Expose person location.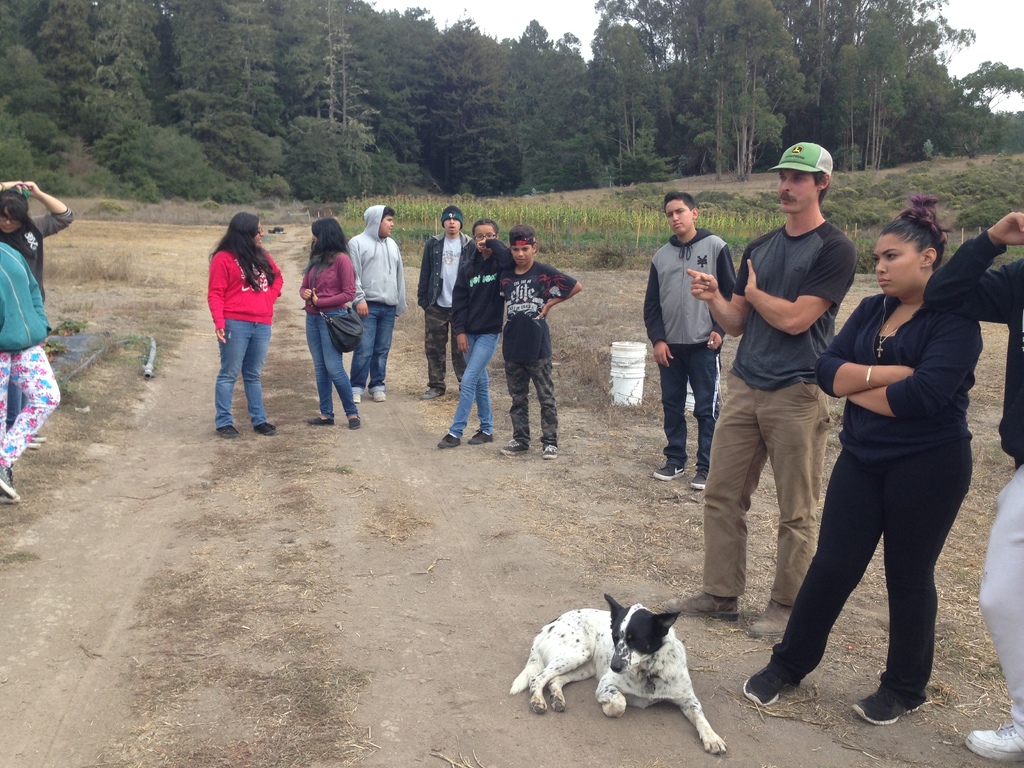
Exposed at <box>191,202,277,442</box>.
